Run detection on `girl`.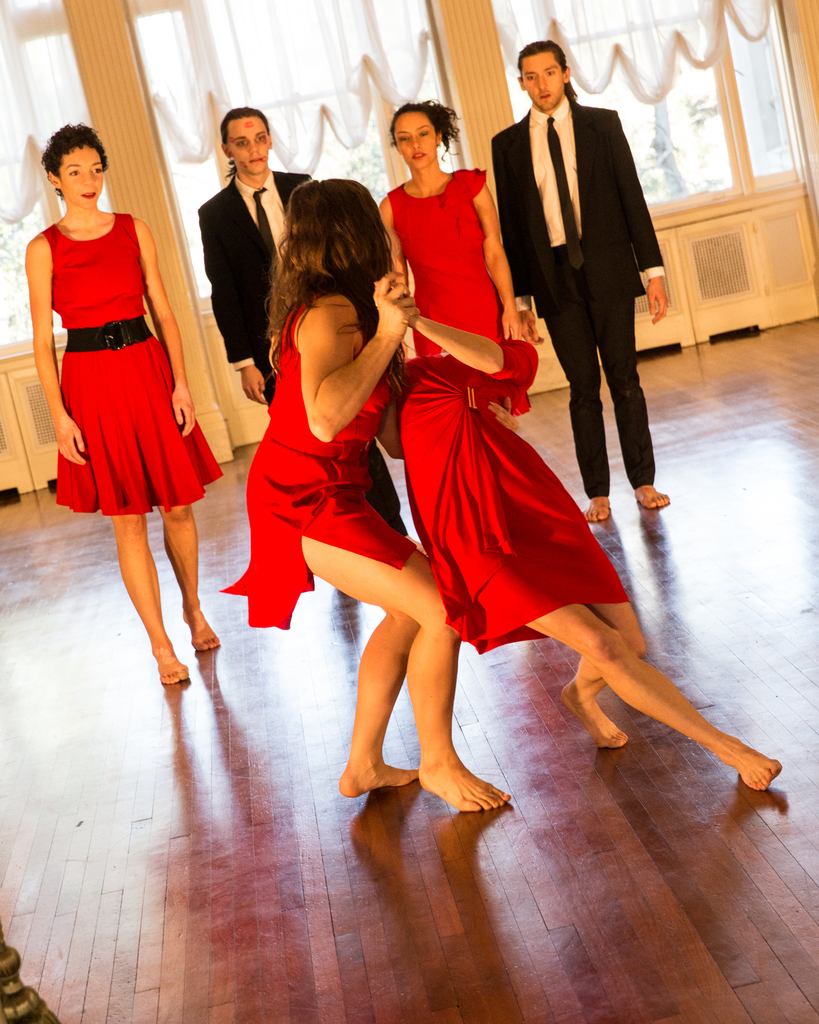
Result: (222, 173, 510, 815).
